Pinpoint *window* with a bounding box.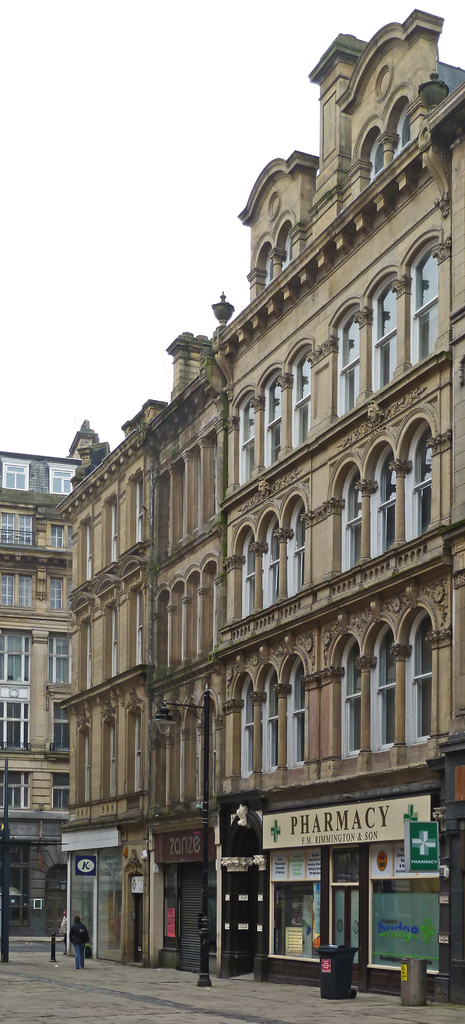
46,574,74,611.
